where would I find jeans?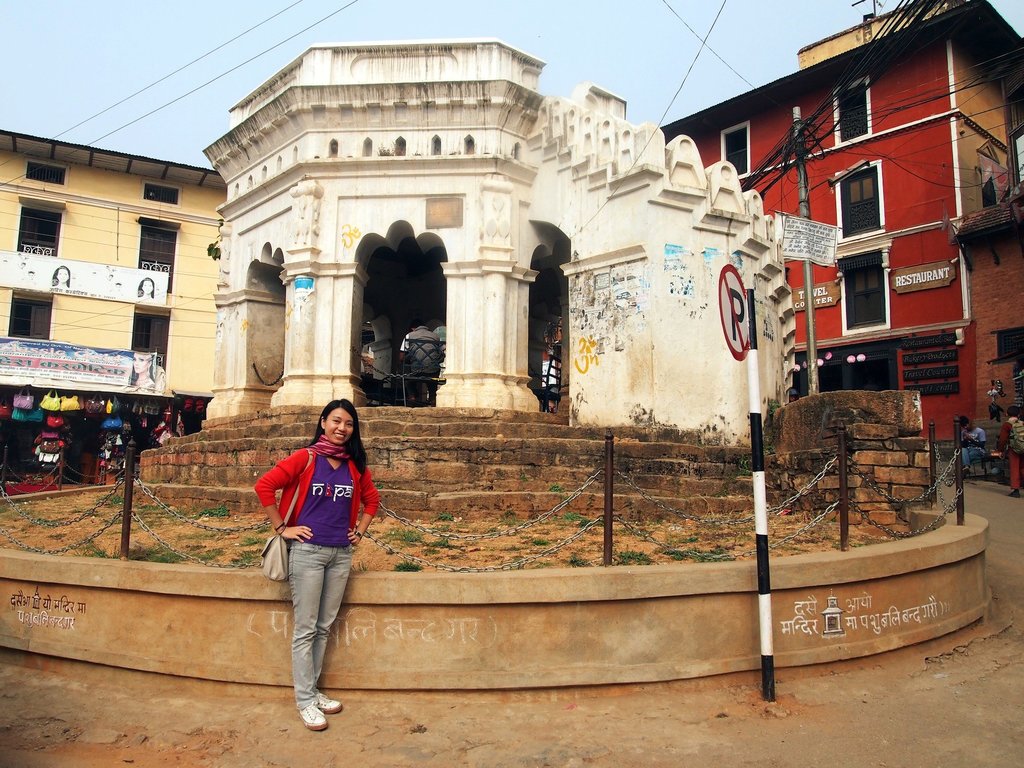
At (292,539,355,707).
